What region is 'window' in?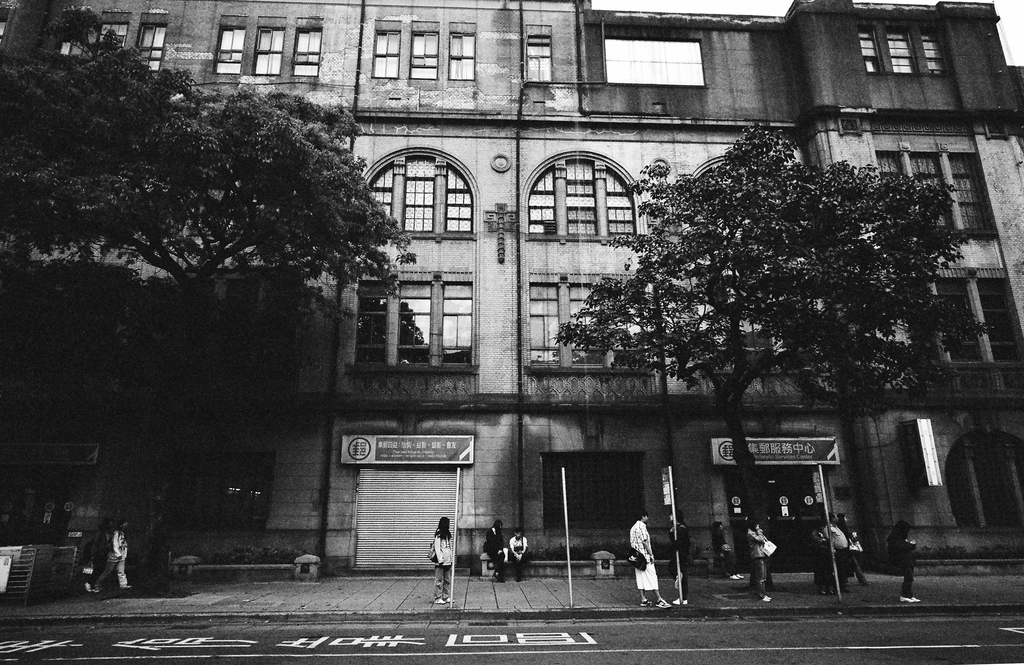
(607, 169, 632, 232).
